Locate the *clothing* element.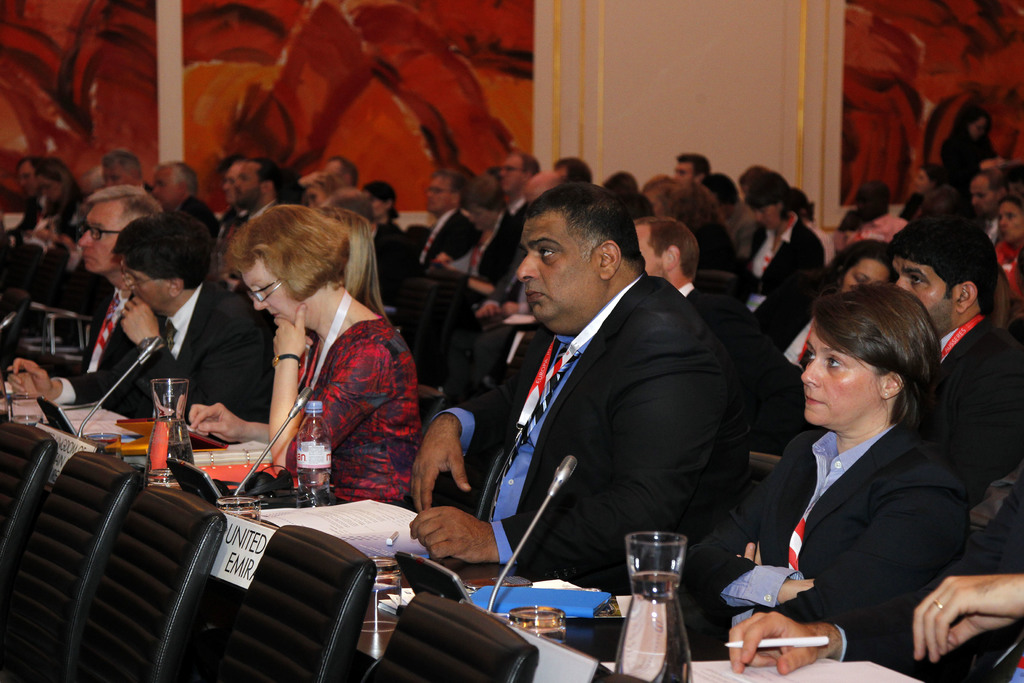
Element bbox: select_region(50, 280, 278, 457).
